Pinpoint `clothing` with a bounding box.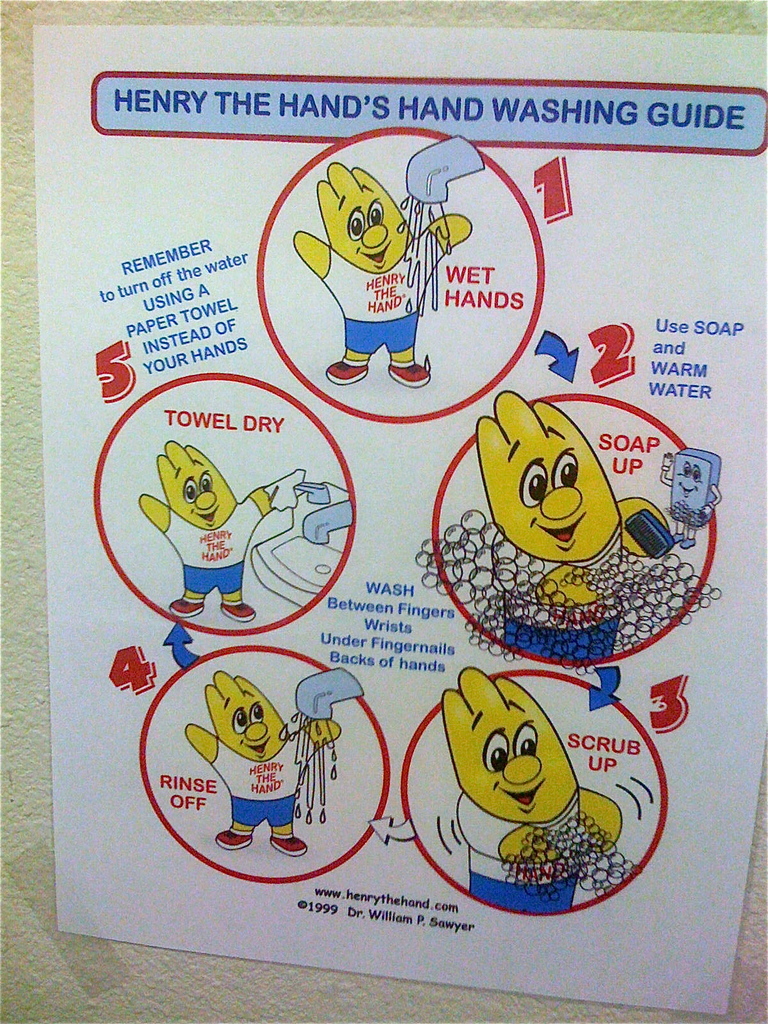
x1=172 y1=509 x2=268 y2=598.
